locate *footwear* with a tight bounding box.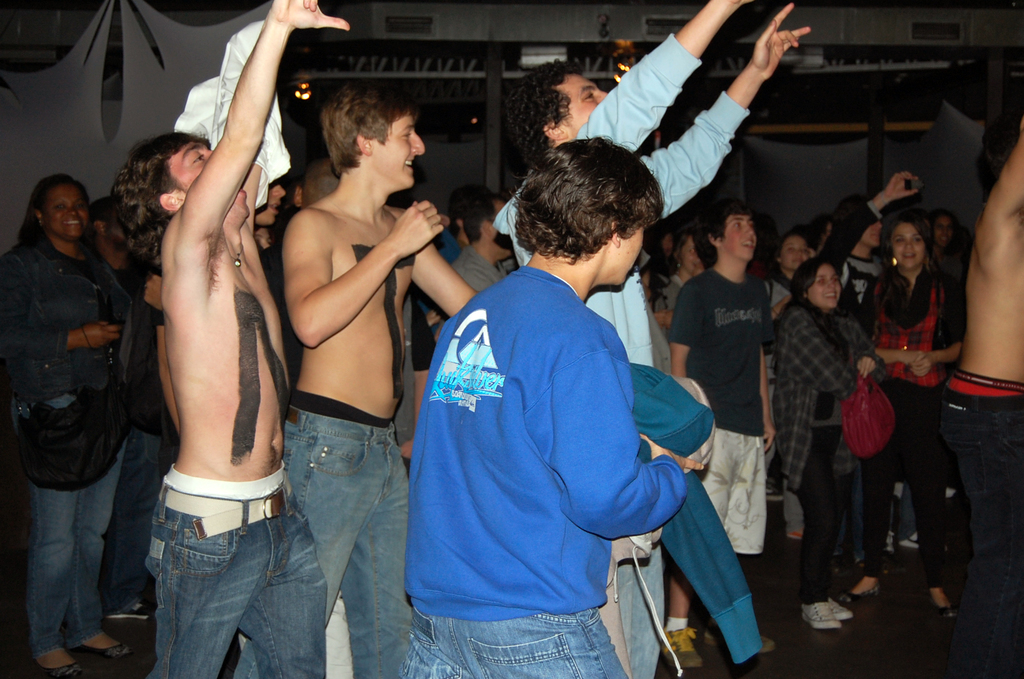
box=[832, 595, 849, 623].
